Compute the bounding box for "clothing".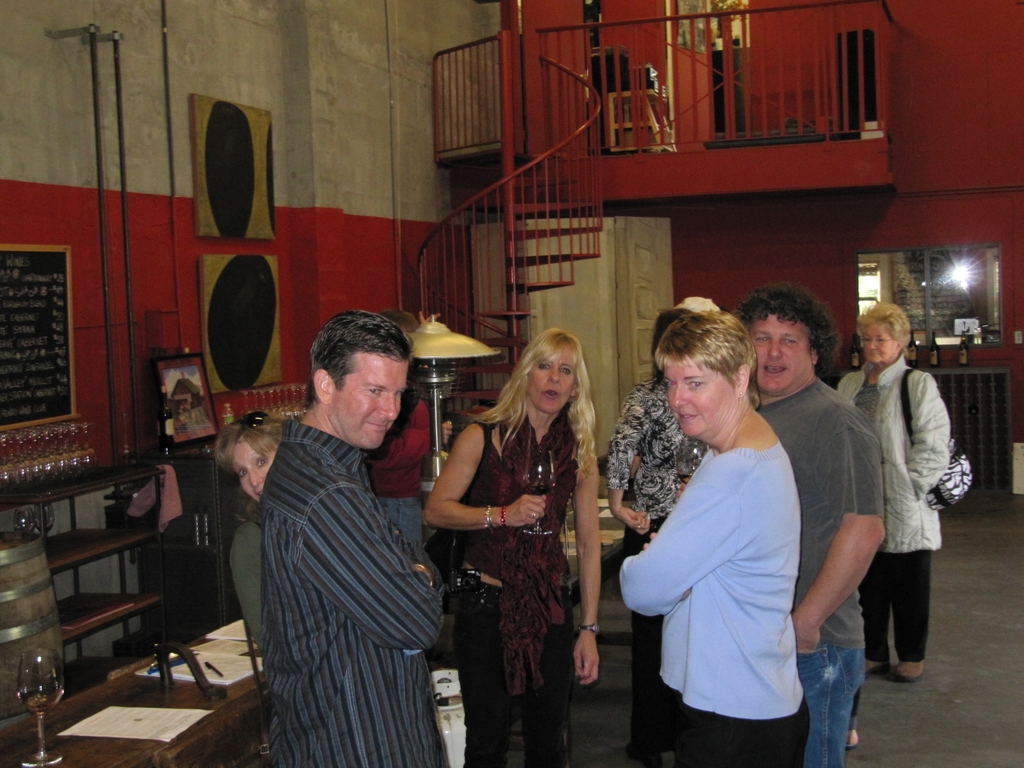
detection(765, 387, 886, 765).
